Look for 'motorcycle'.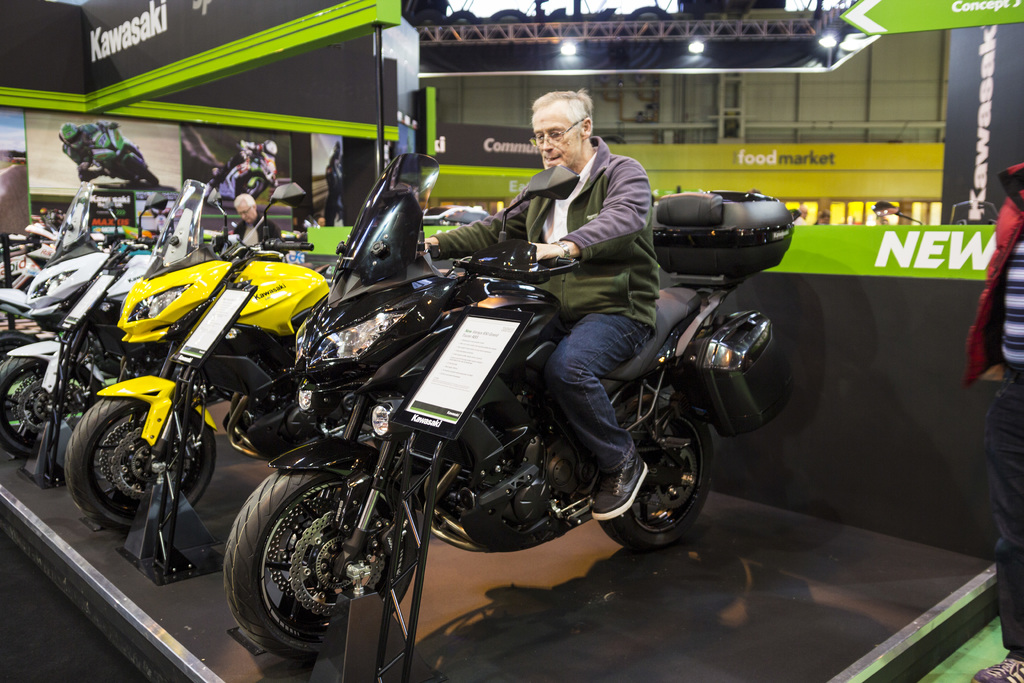
Found: bbox=(76, 126, 154, 179).
